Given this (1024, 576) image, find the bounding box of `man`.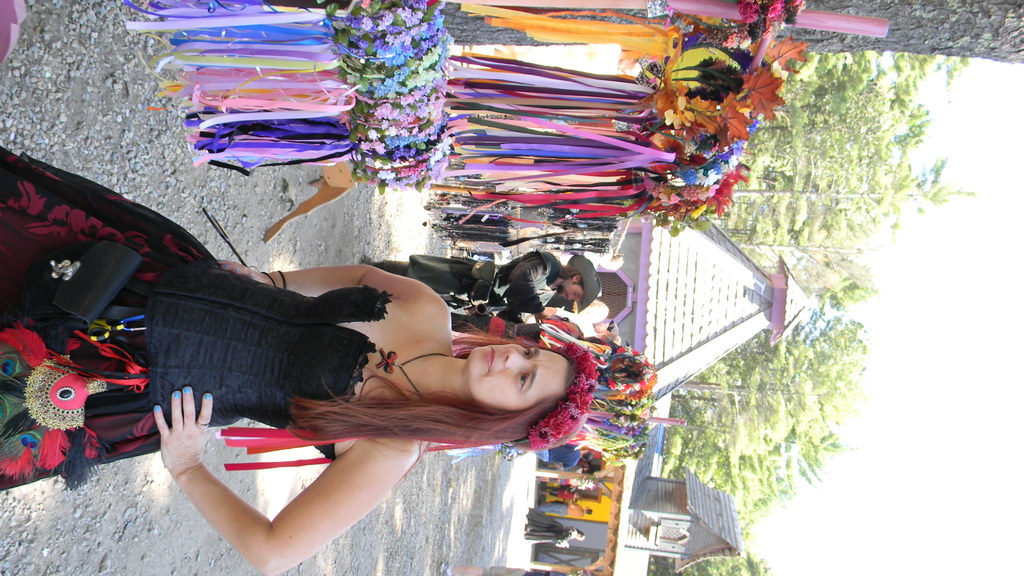
left=532, top=446, right=591, bottom=471.
